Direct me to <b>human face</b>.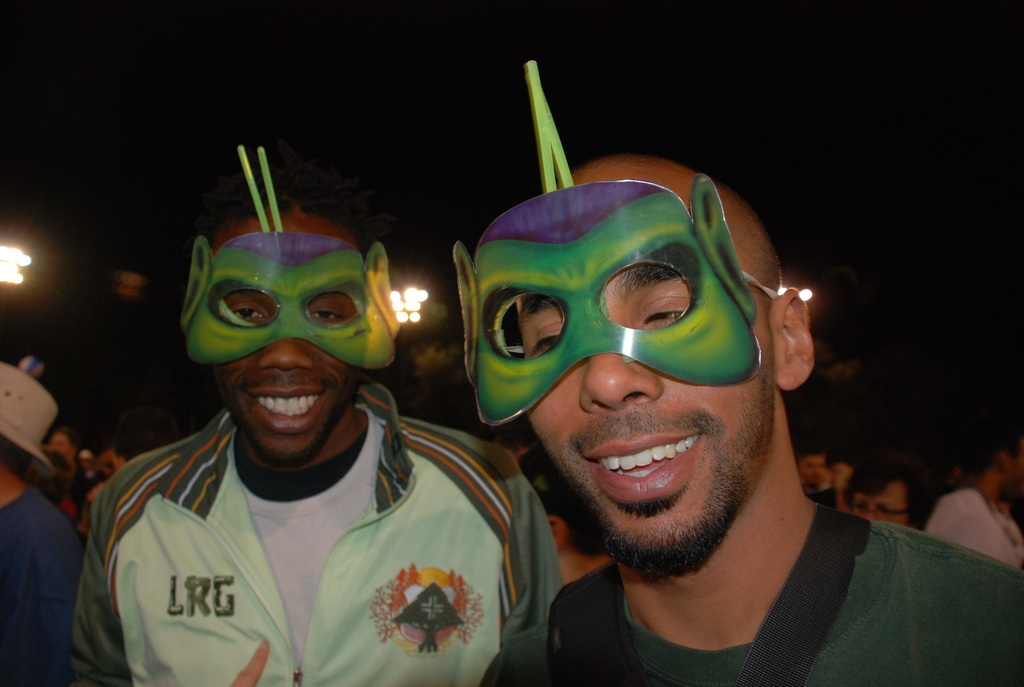
Direction: 851, 481, 911, 528.
